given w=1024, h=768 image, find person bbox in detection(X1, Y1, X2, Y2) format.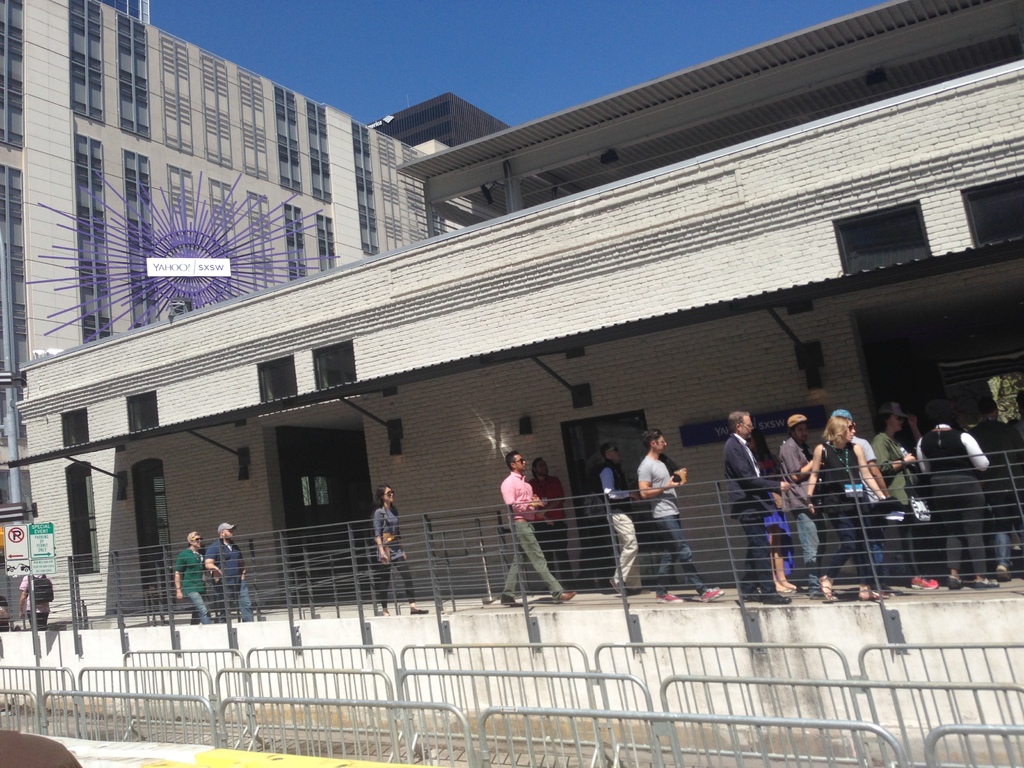
detection(371, 483, 424, 613).
